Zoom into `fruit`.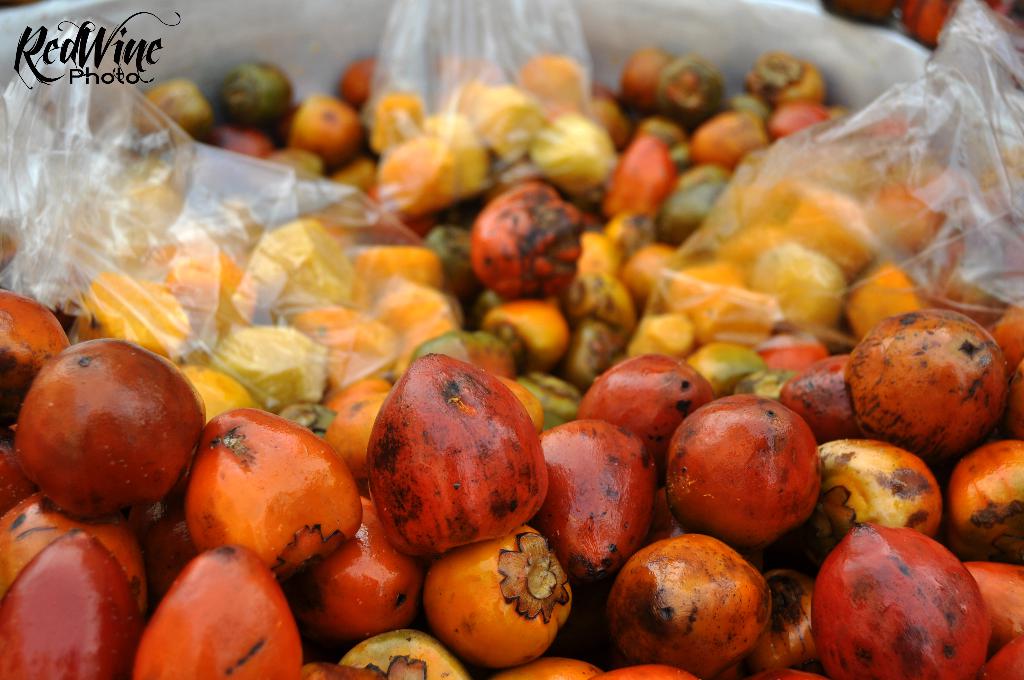
Zoom target: {"left": 269, "top": 498, "right": 429, "bottom": 644}.
